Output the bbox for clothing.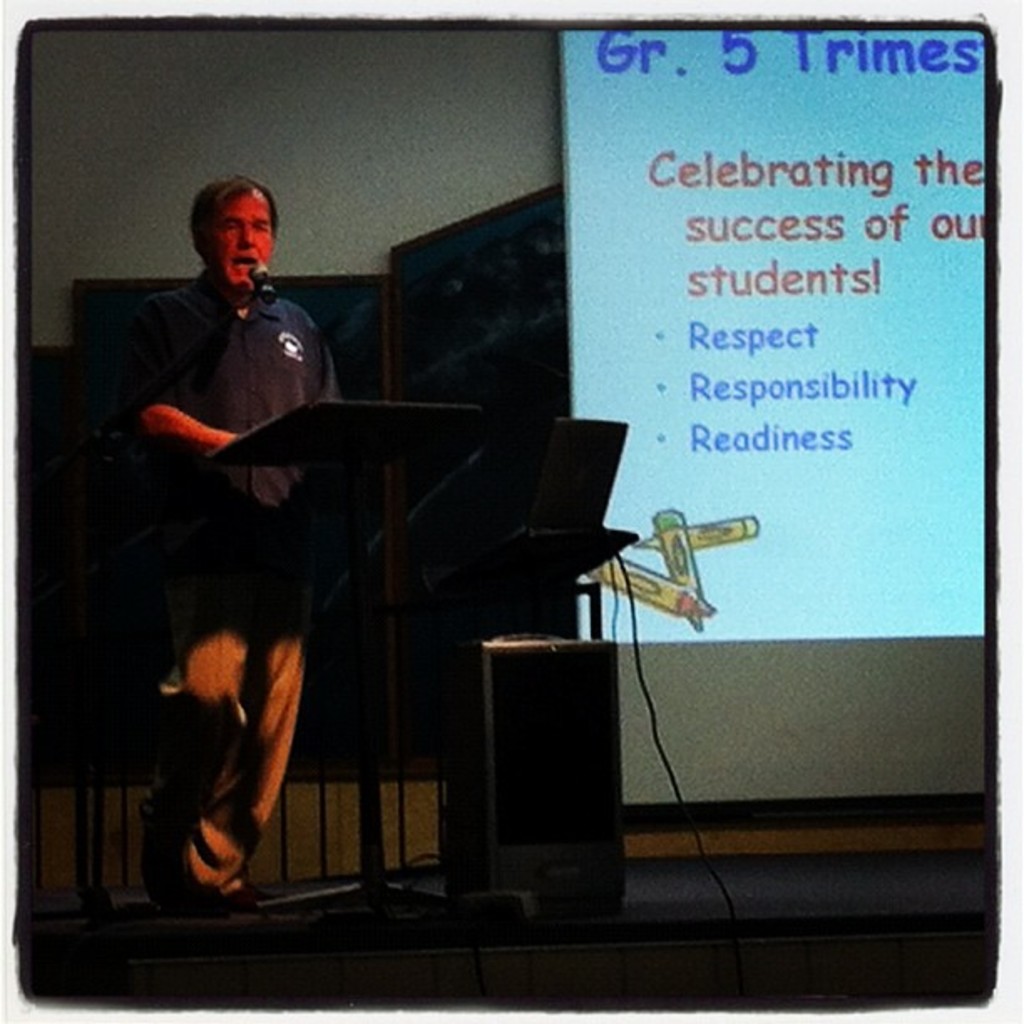
l=112, t=228, r=353, b=812.
